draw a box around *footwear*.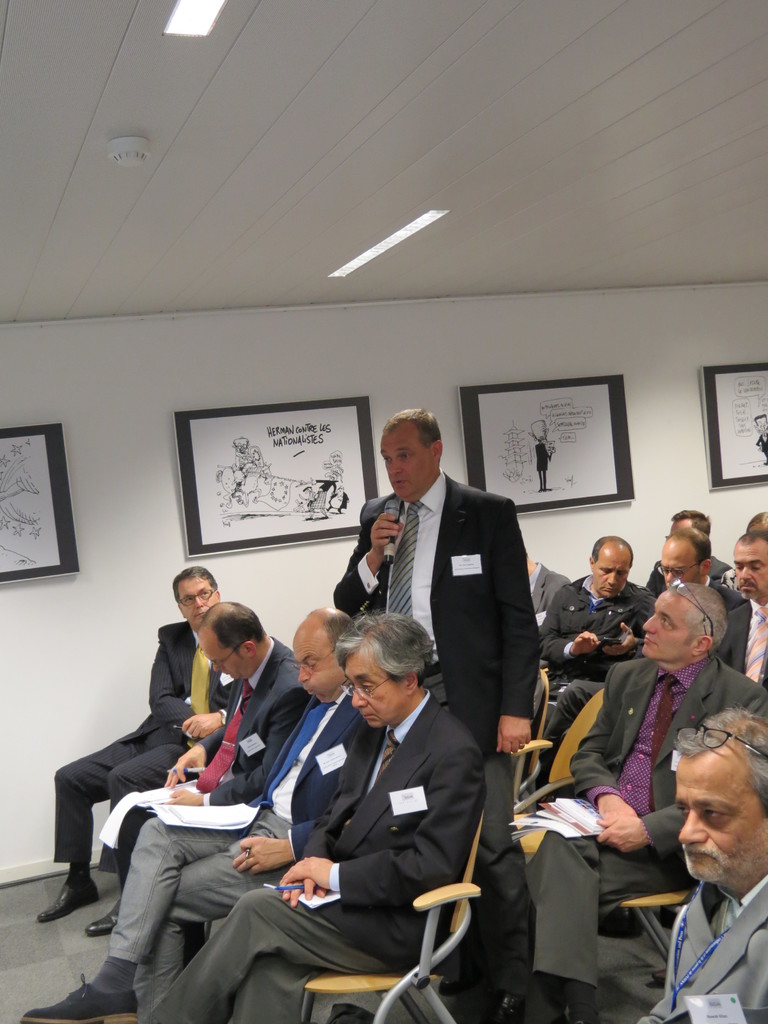
[84,890,124,941].
